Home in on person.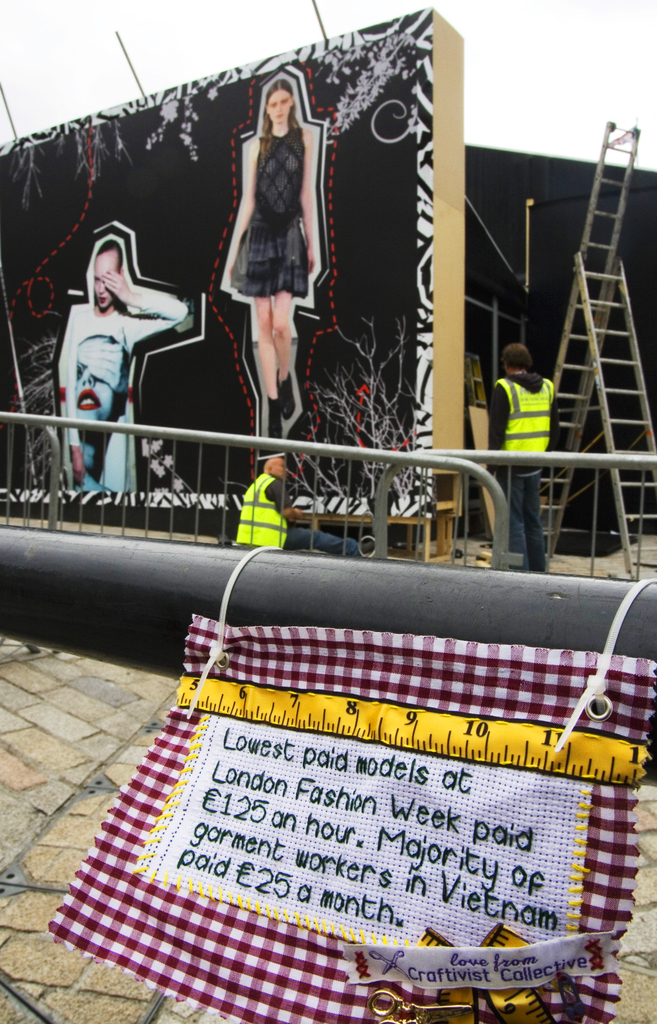
Homed in at [43,220,188,495].
